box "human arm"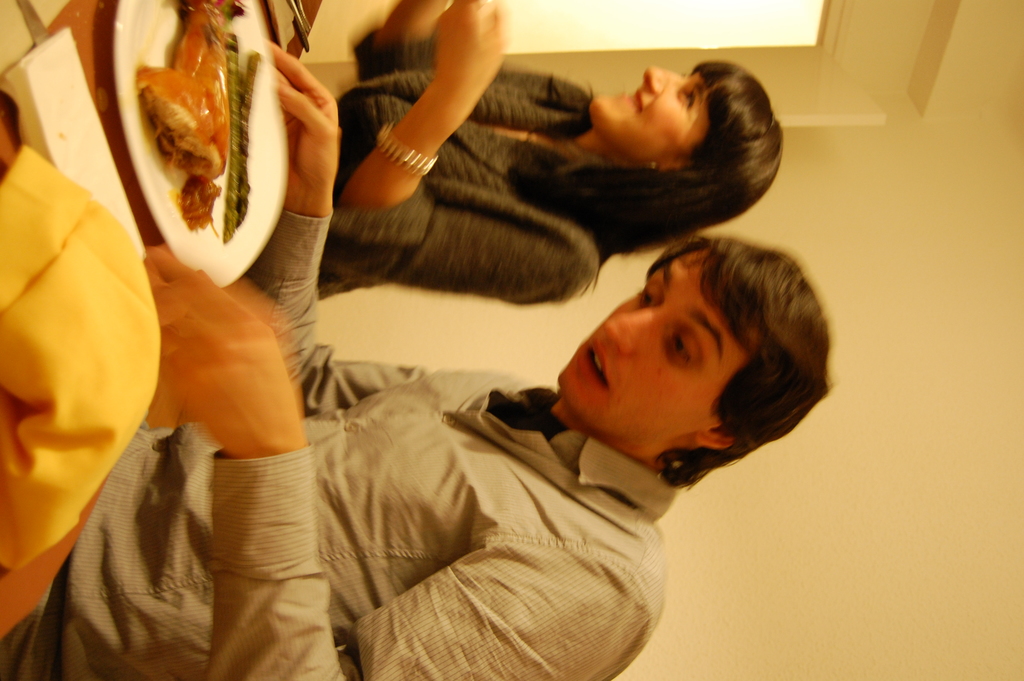
locate(136, 240, 657, 680)
